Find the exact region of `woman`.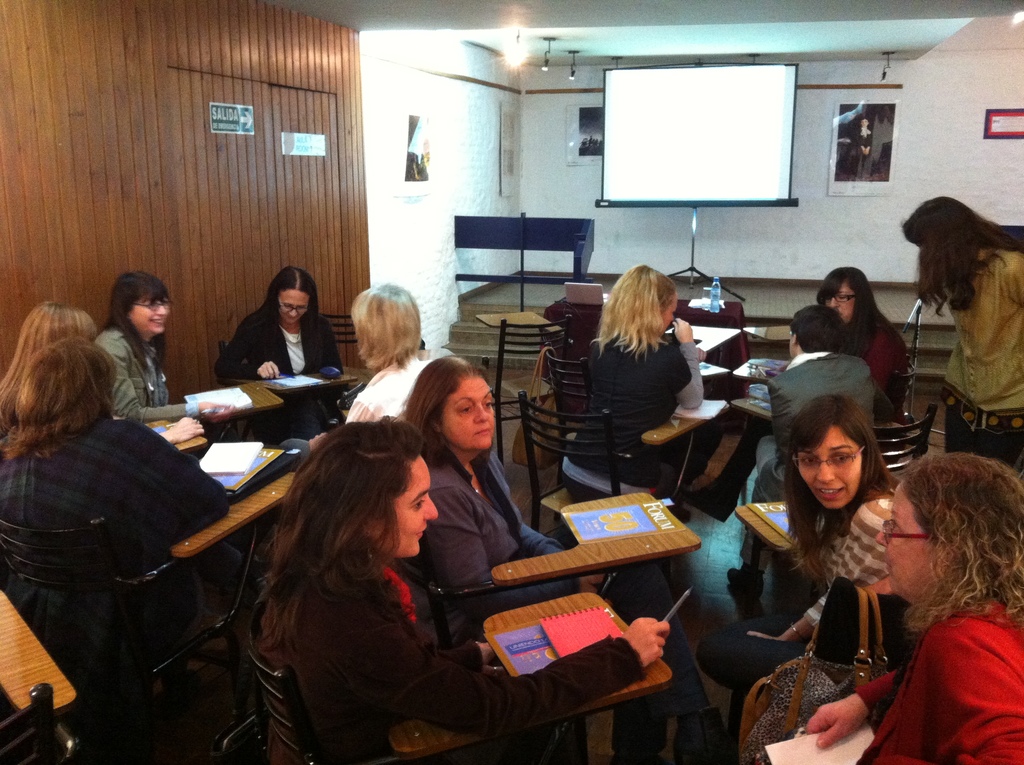
Exact region: (554,261,708,527).
